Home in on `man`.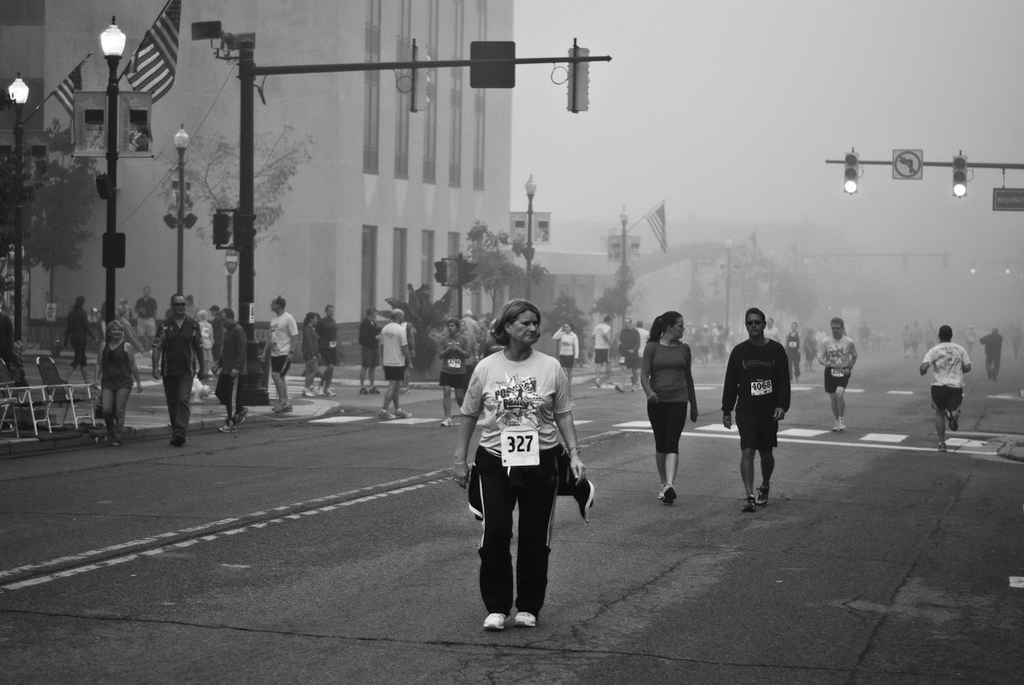
Homed in at x1=206 y1=311 x2=246 y2=433.
